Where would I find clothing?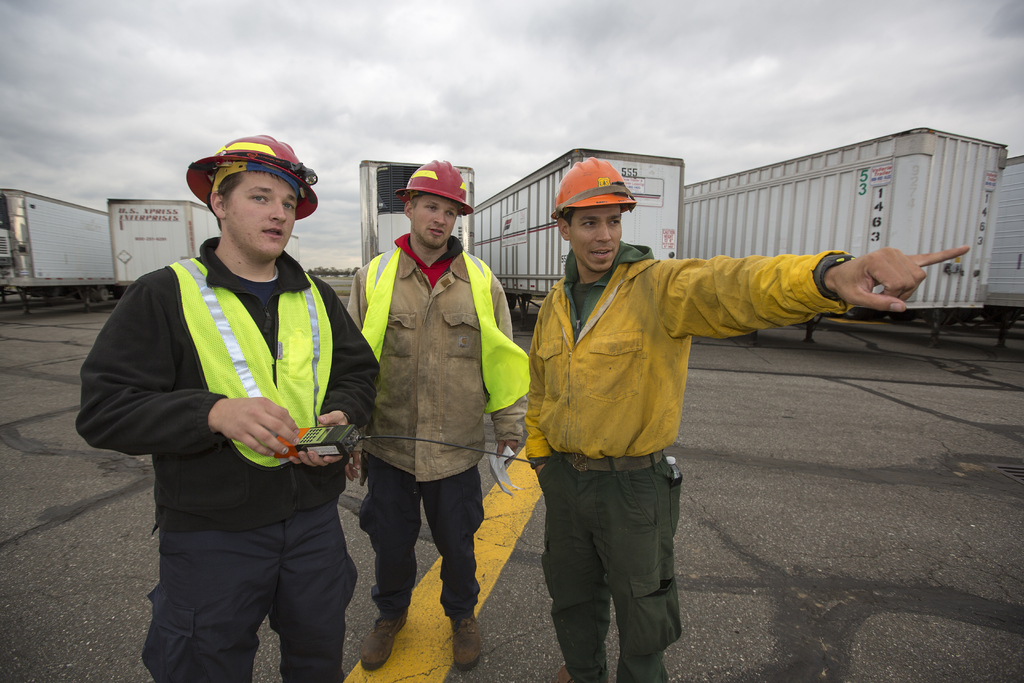
At Rect(522, 236, 856, 682).
